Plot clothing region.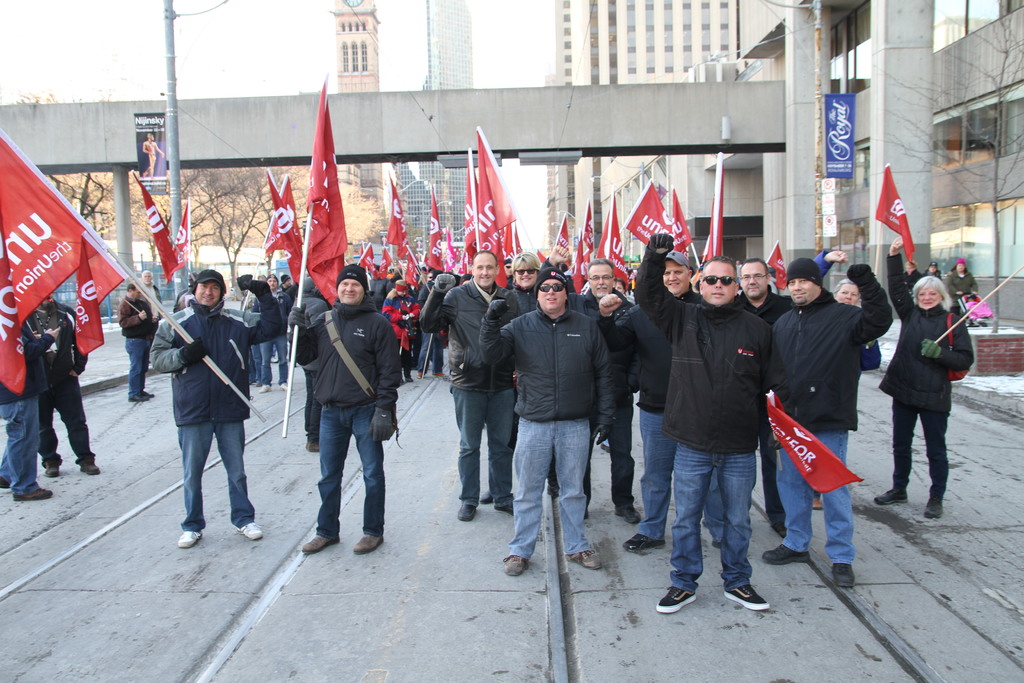
Plotted at bbox=(148, 253, 258, 543).
